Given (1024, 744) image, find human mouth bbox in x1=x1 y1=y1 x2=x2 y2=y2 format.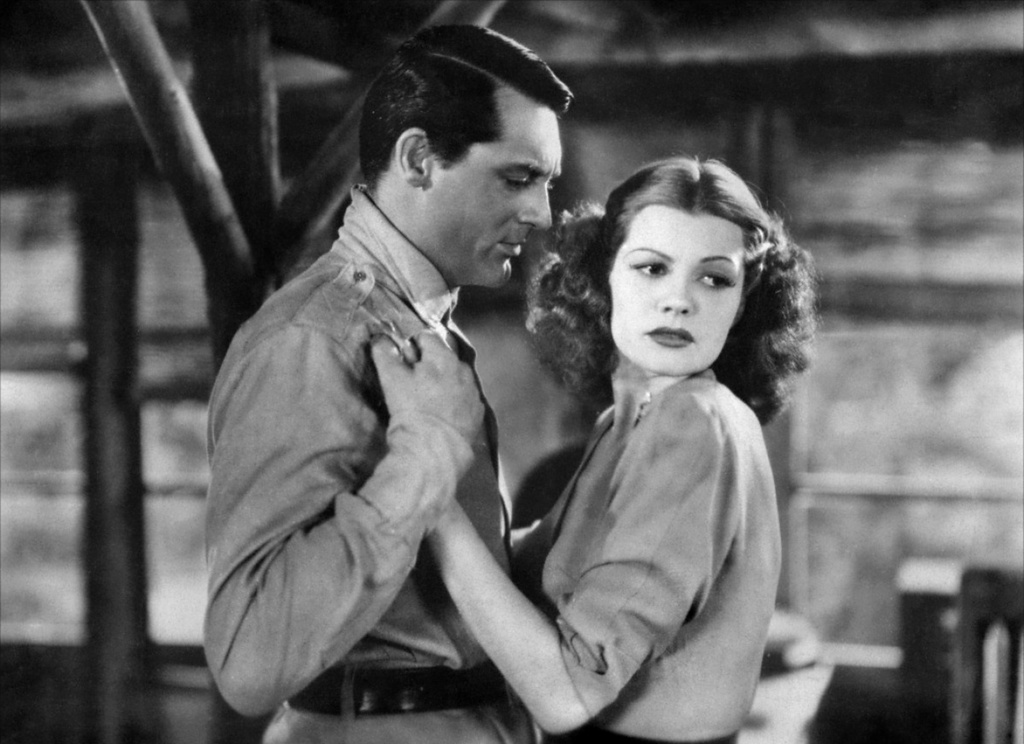
x1=495 y1=229 x2=526 y2=262.
